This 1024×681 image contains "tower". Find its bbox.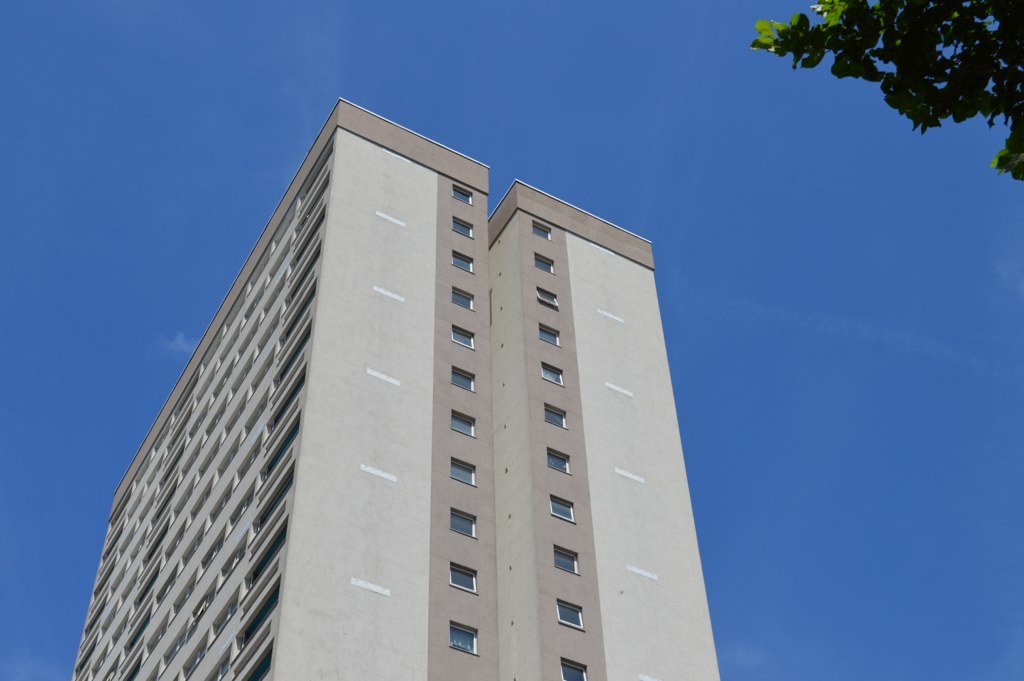
[left=72, top=99, right=717, bottom=680].
